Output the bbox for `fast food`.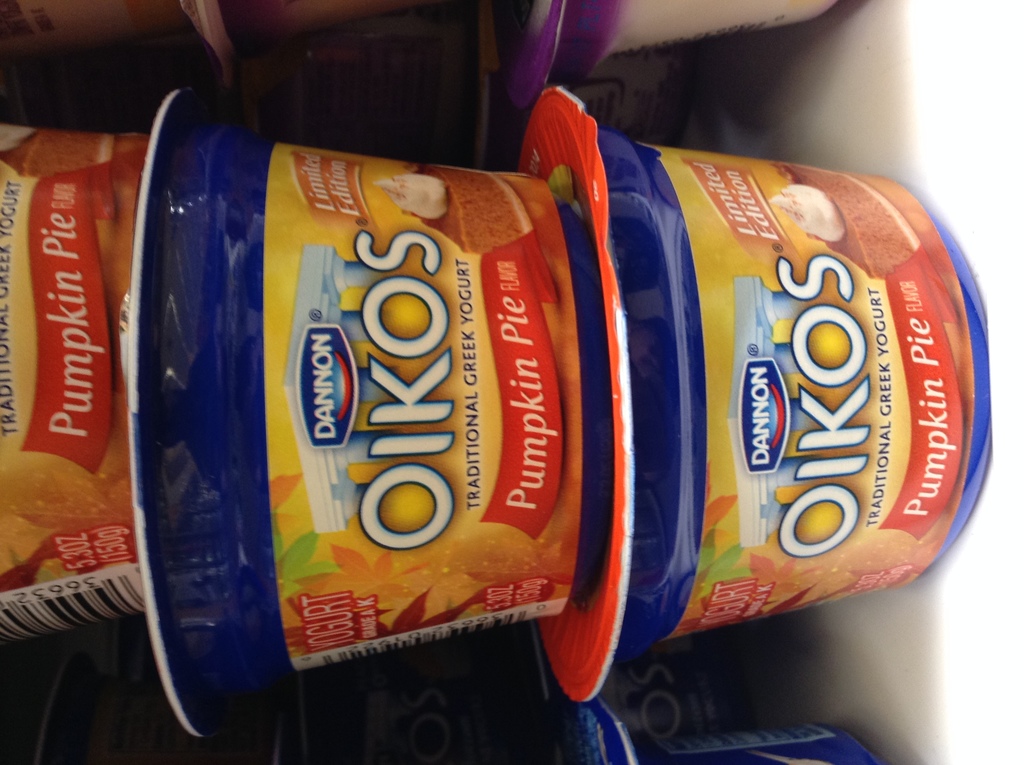
369, 163, 535, 255.
